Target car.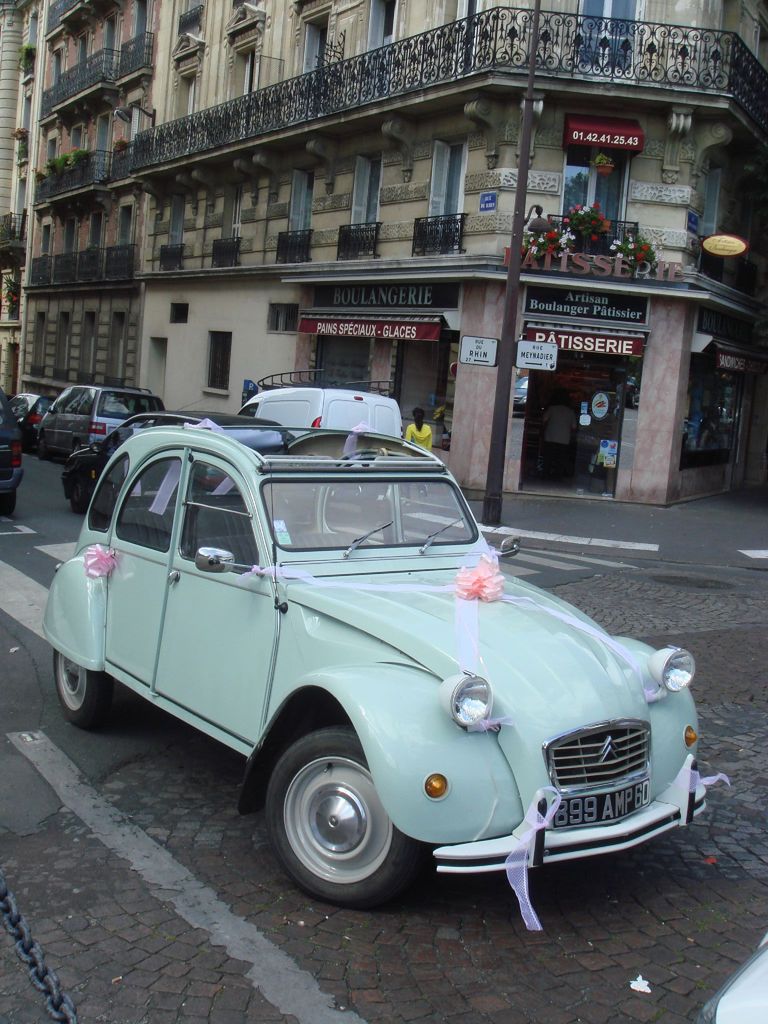
Target region: box=[61, 404, 298, 517].
